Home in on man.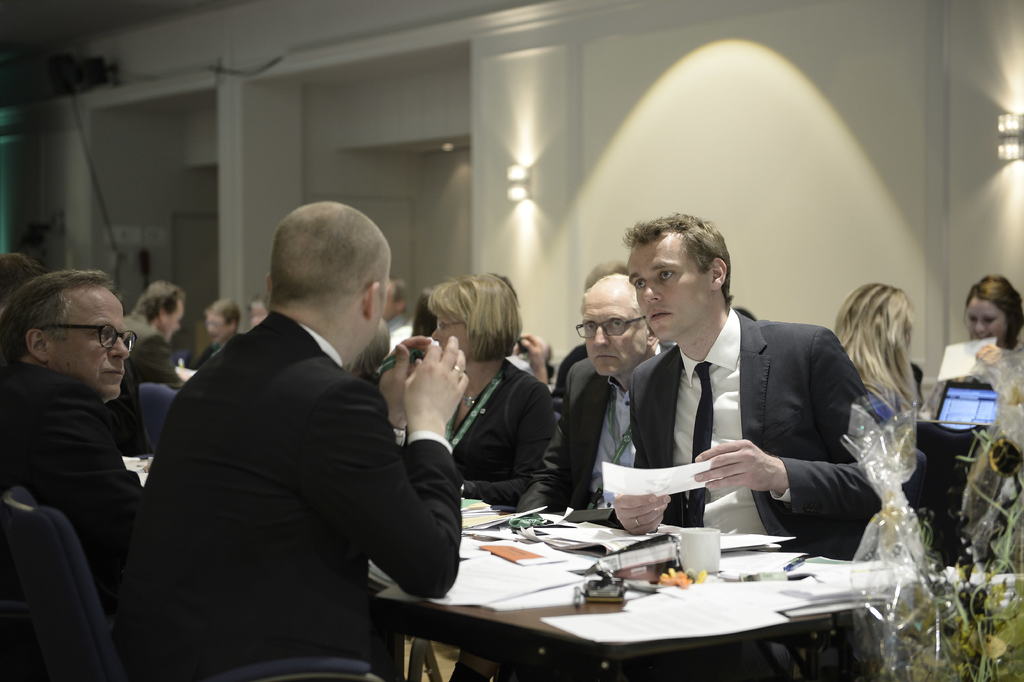
Homed in at <region>118, 274, 184, 379</region>.
